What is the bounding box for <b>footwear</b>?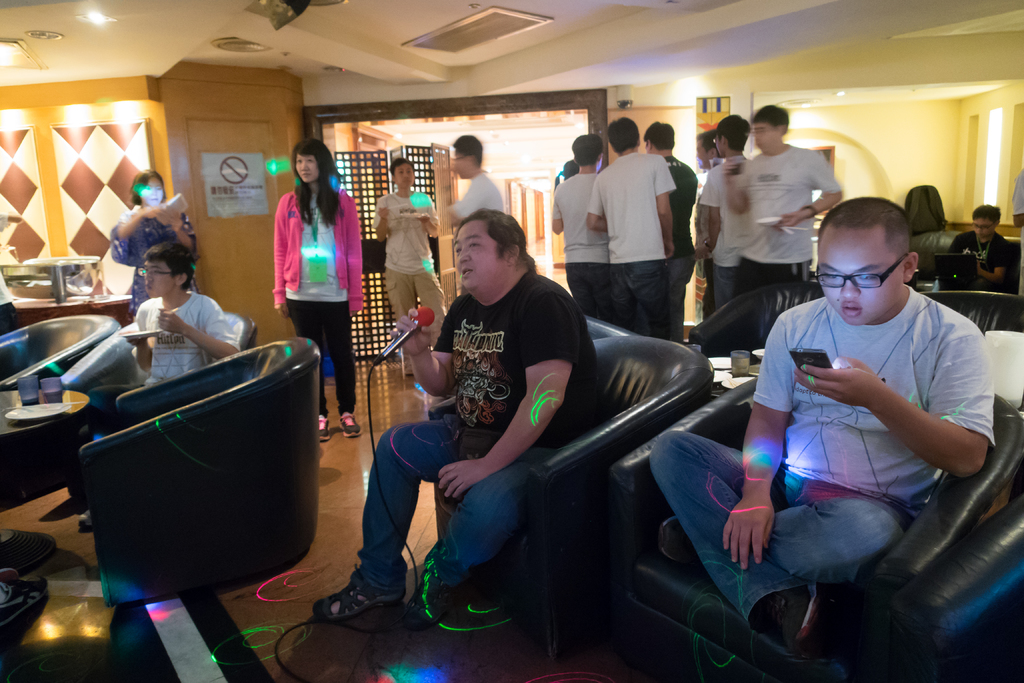
locate(659, 514, 702, 565).
